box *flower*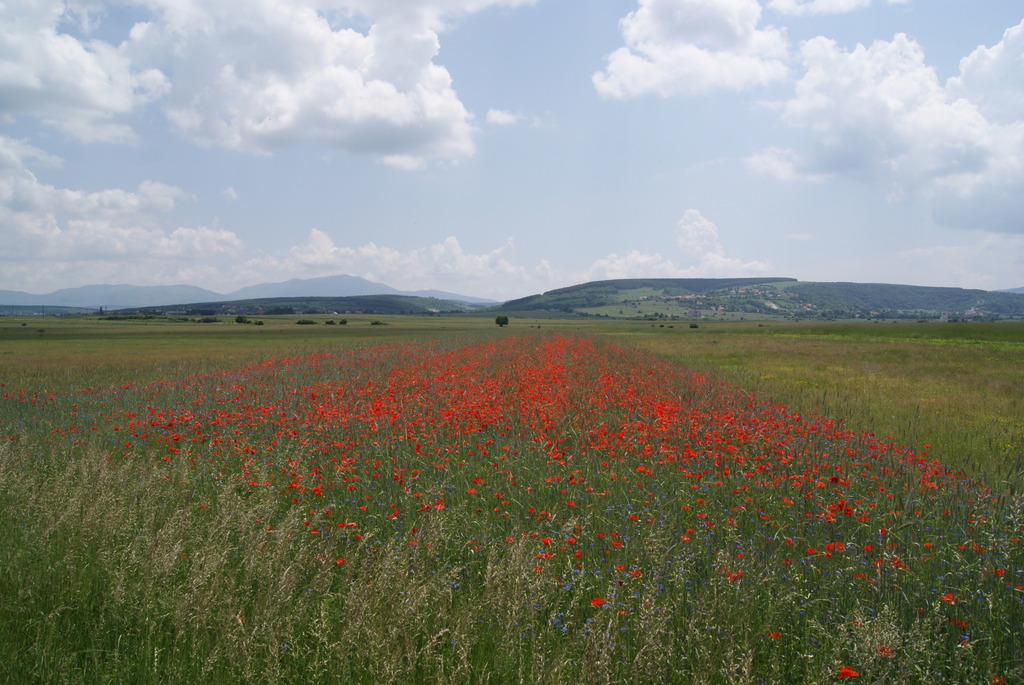
769/628/780/640
